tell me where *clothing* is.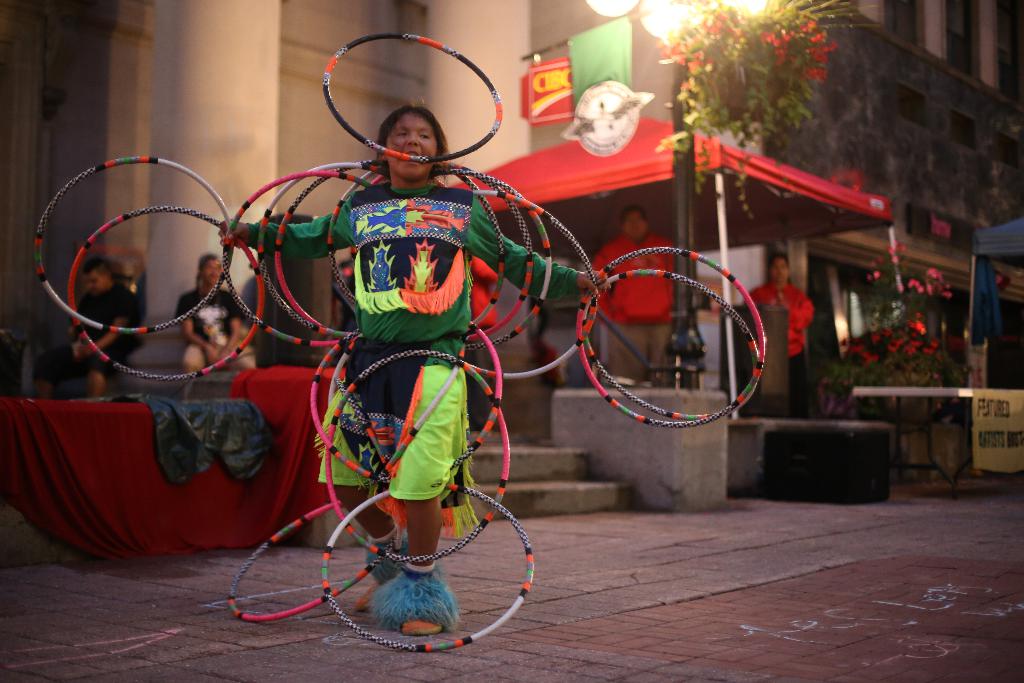
*clothing* is at rect(271, 134, 559, 590).
